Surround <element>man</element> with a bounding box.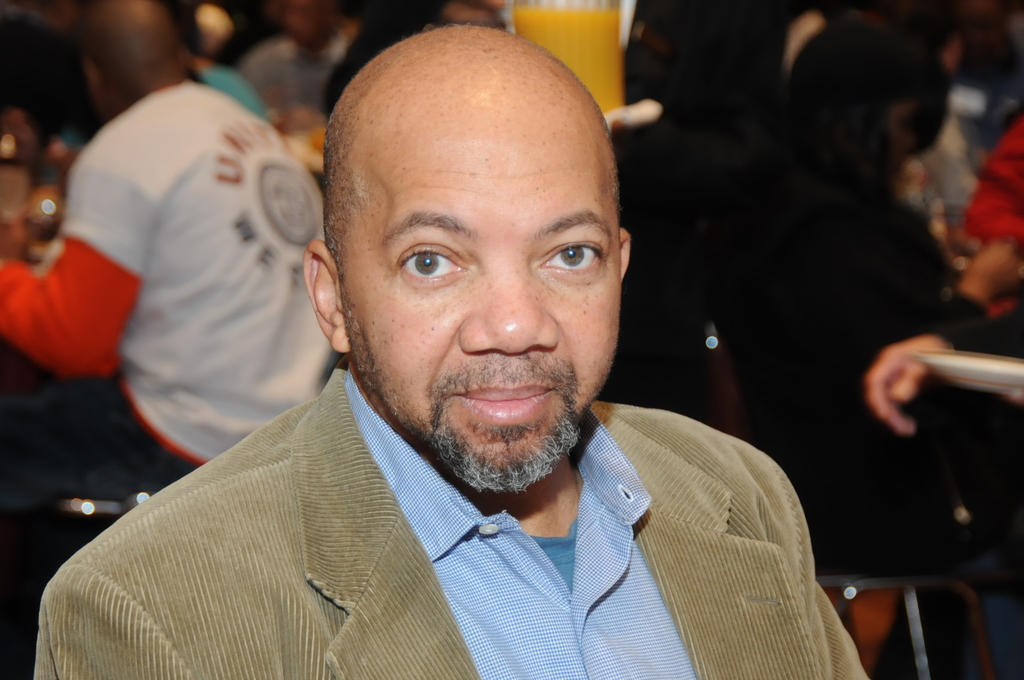
x1=235, y1=0, x2=353, y2=114.
